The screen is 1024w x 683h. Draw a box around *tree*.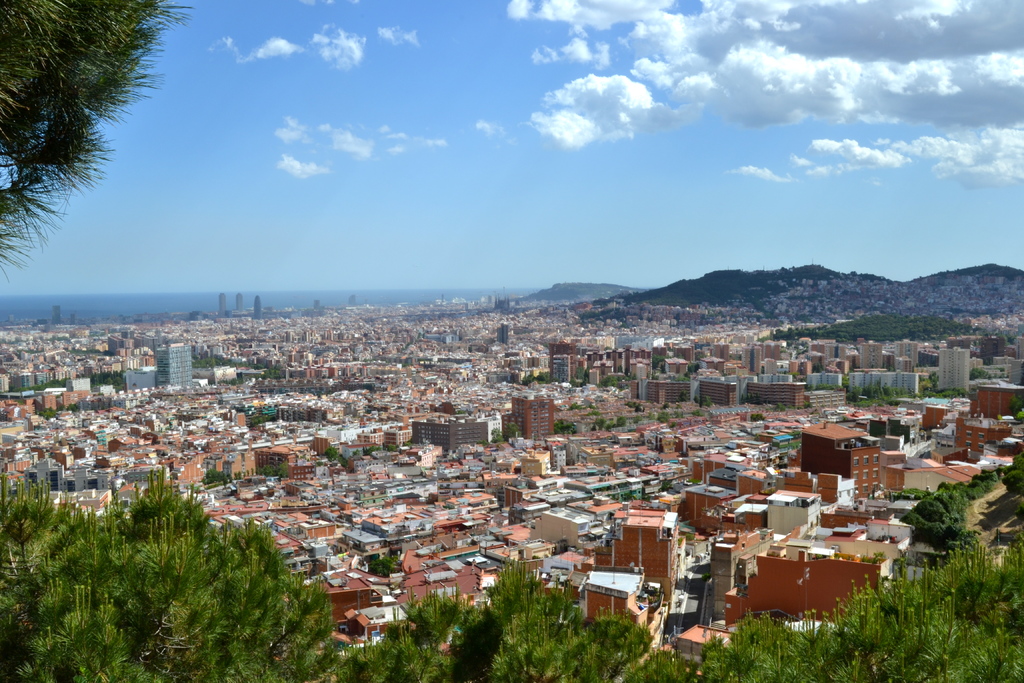
x1=598 y1=420 x2=607 y2=428.
